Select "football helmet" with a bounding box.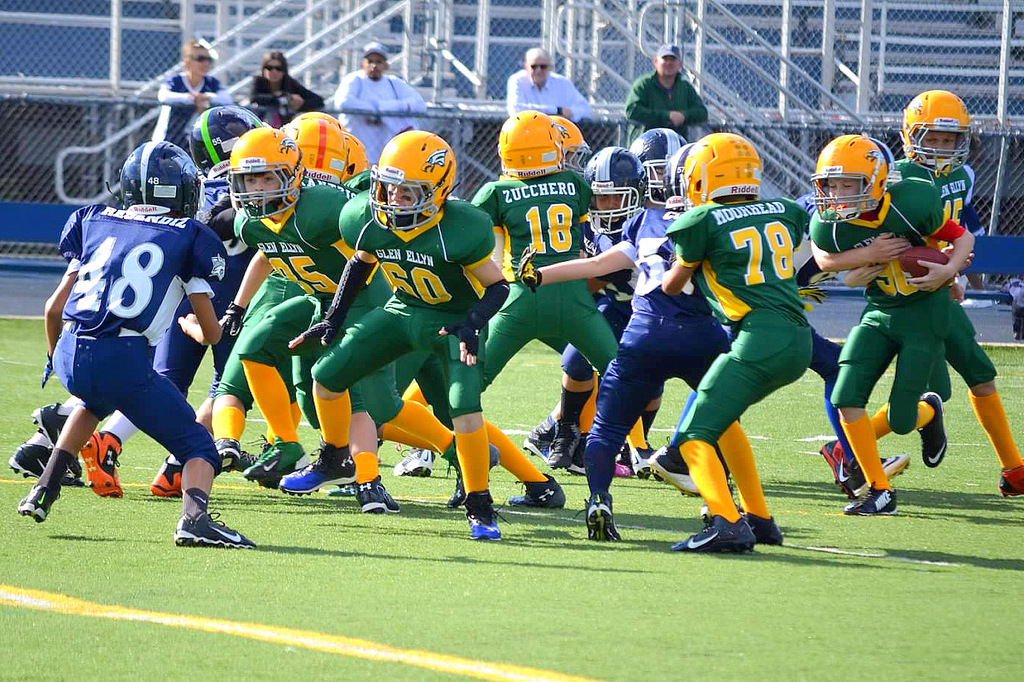
[left=280, top=106, right=346, bottom=179].
